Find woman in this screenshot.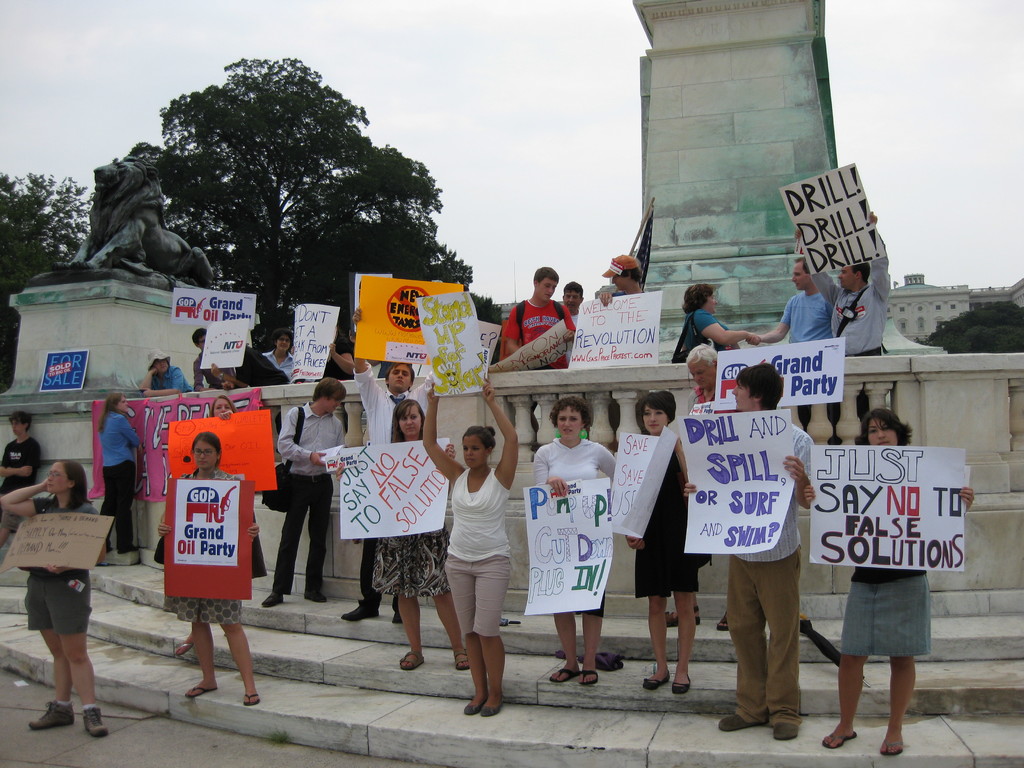
The bounding box for woman is [left=157, top=429, right=257, bottom=704].
